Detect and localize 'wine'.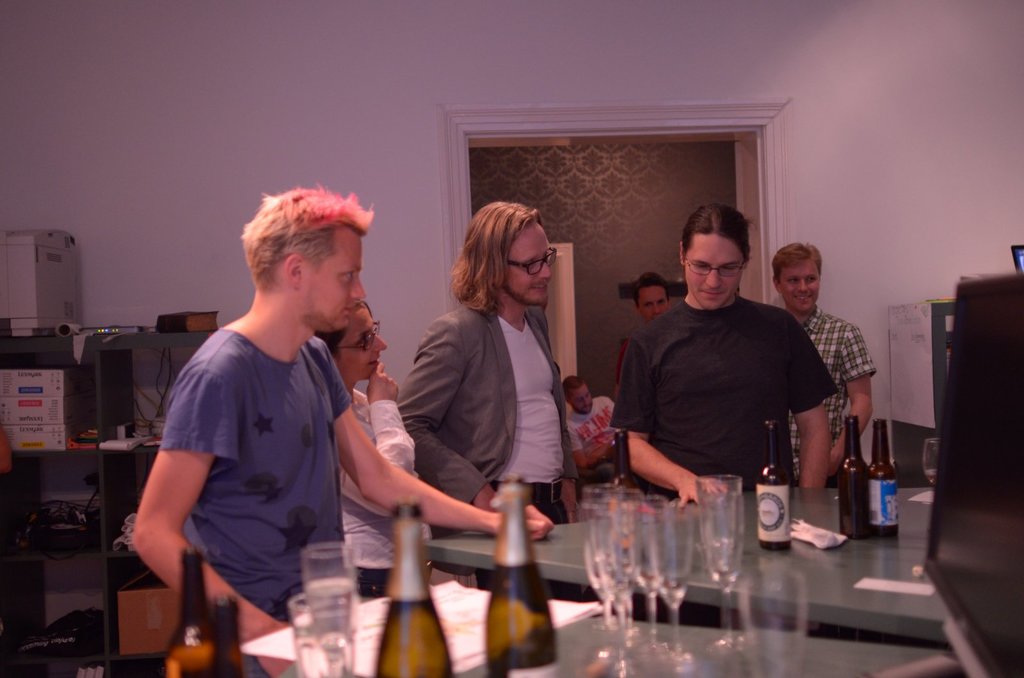
Localized at detection(483, 480, 559, 677).
